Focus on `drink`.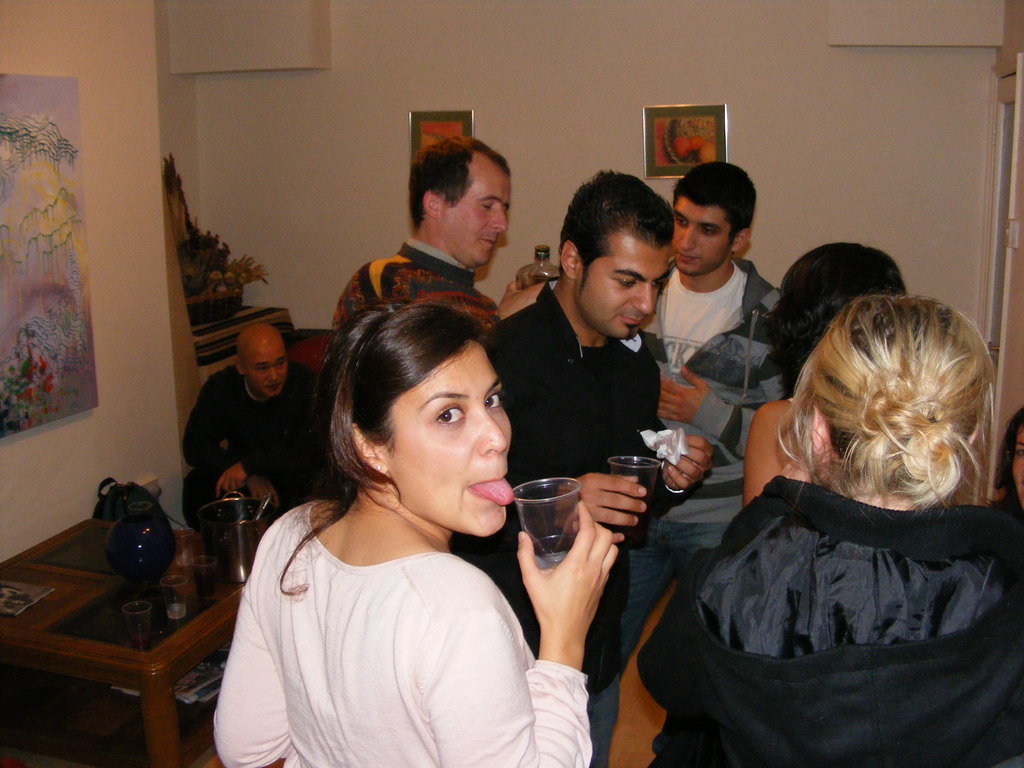
Focused at 506, 473, 612, 593.
